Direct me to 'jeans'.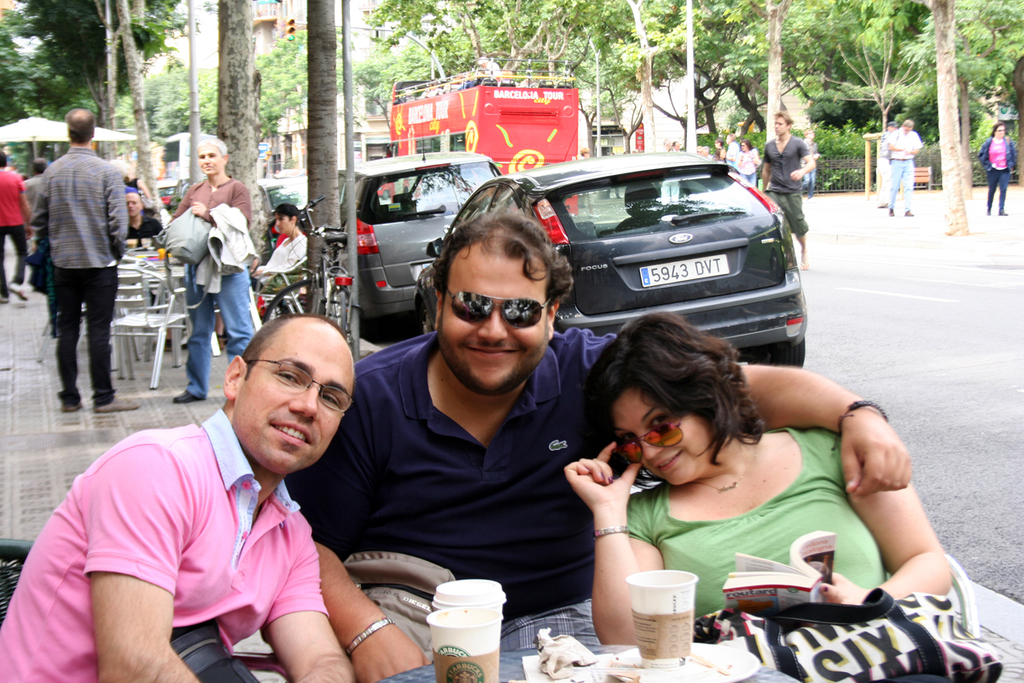
Direction: (742,170,756,188).
